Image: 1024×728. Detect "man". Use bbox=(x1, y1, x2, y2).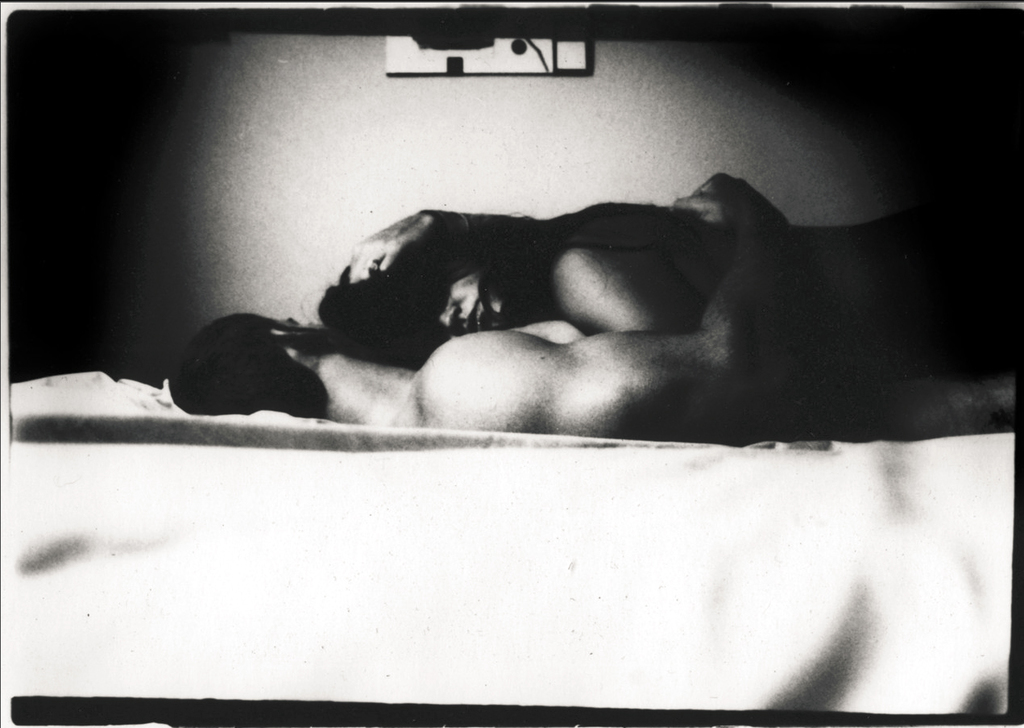
bbox=(164, 172, 1023, 443).
